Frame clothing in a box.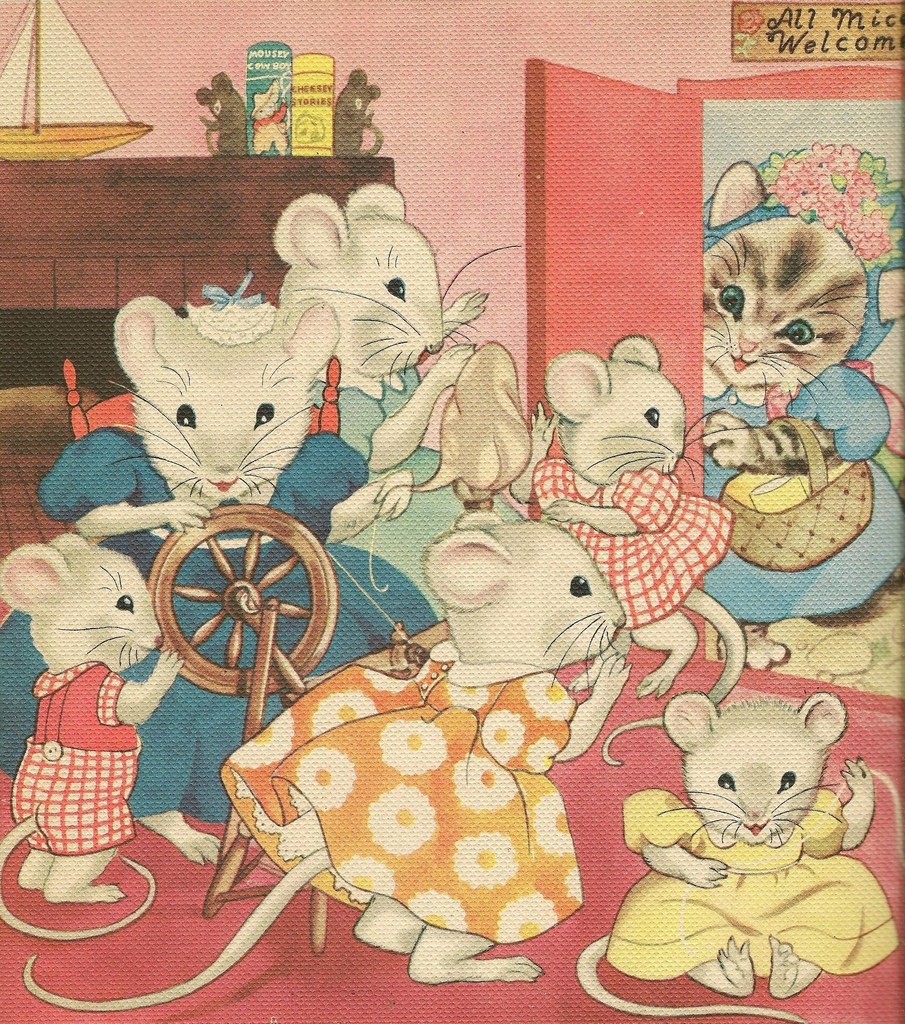
[left=329, top=358, right=556, bottom=624].
